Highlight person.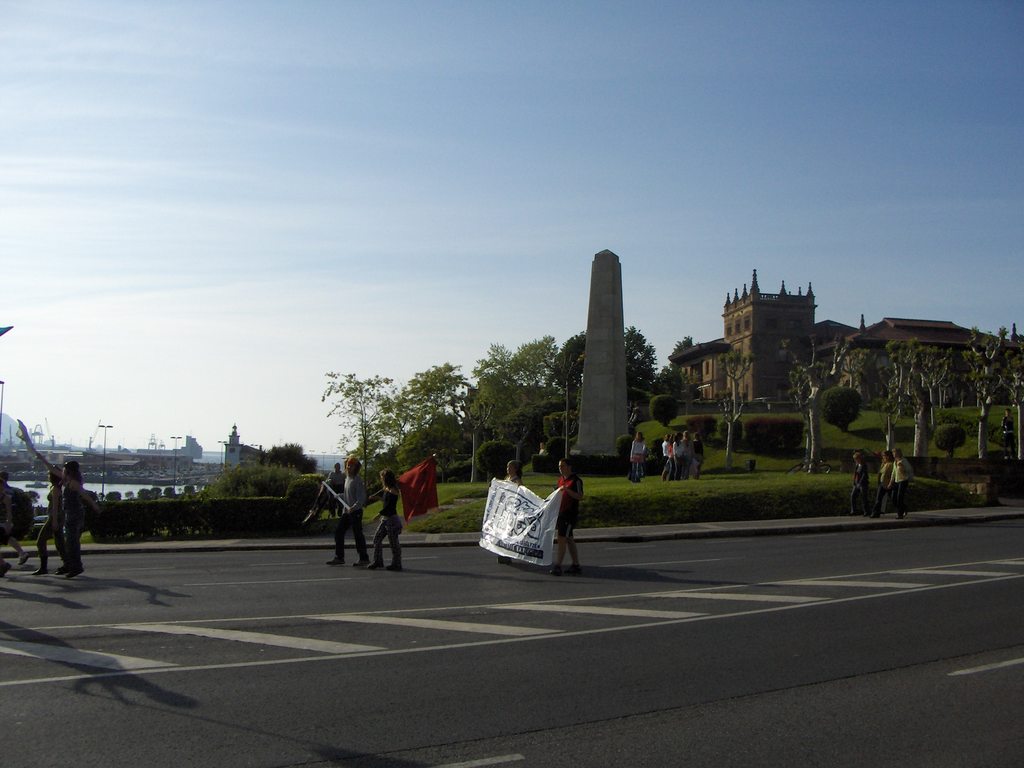
Highlighted region: left=878, top=449, right=892, bottom=518.
